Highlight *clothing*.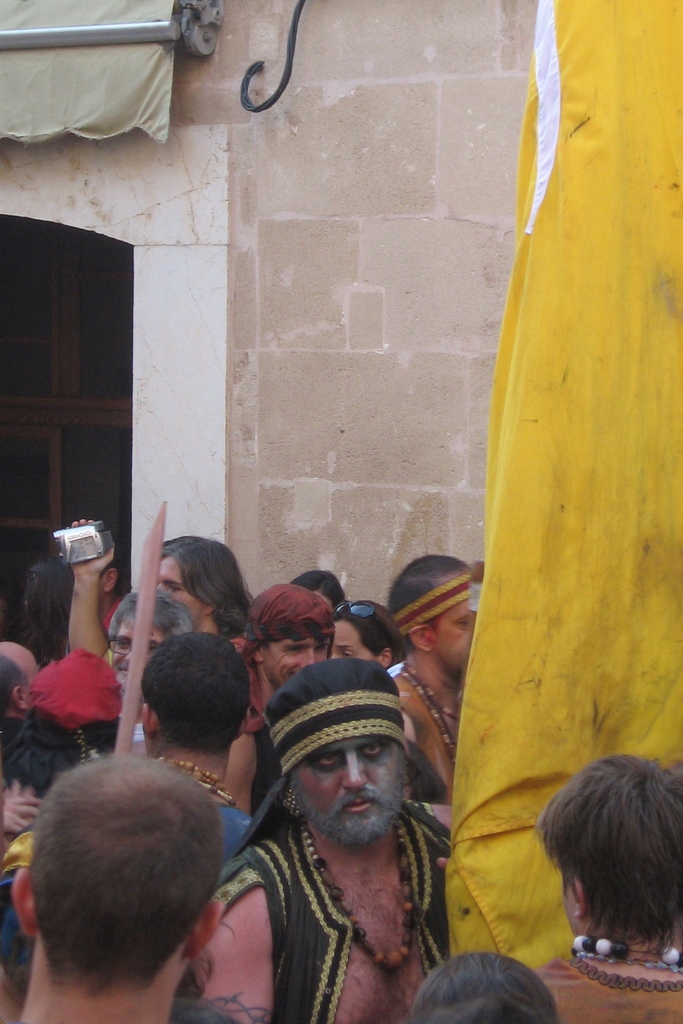
Highlighted region: <bbox>543, 945, 682, 1023</bbox>.
